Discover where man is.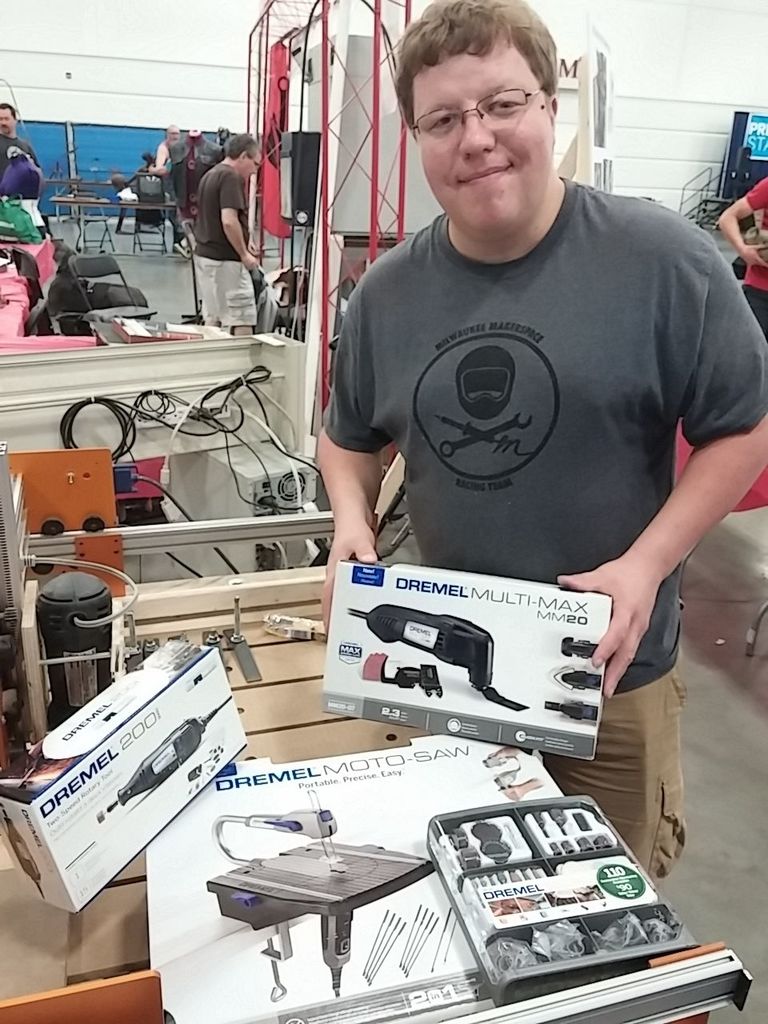
Discovered at (190, 131, 260, 335).
